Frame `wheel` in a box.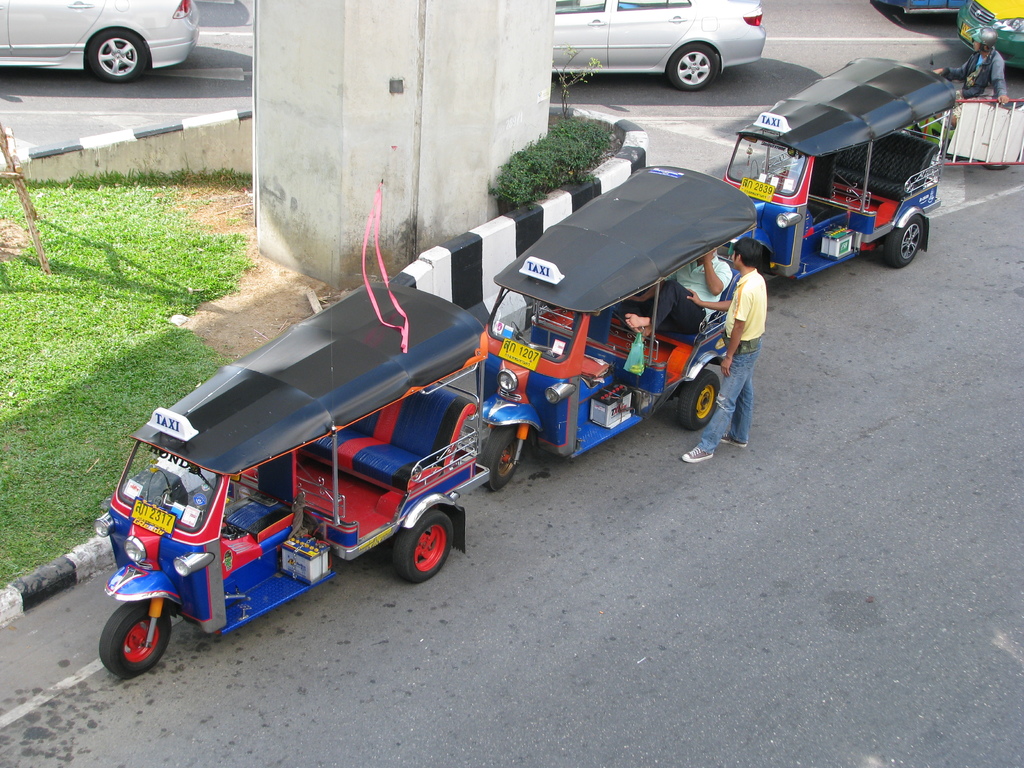
{"left": 680, "top": 366, "right": 721, "bottom": 428}.
